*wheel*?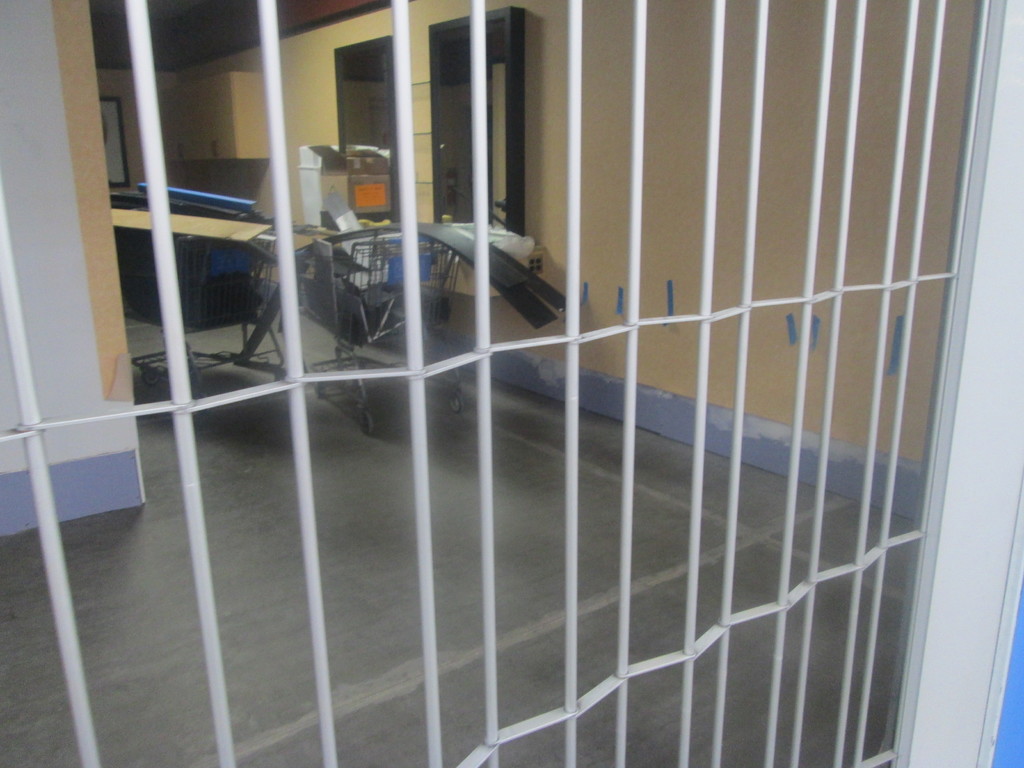
(x1=314, y1=381, x2=325, y2=400)
